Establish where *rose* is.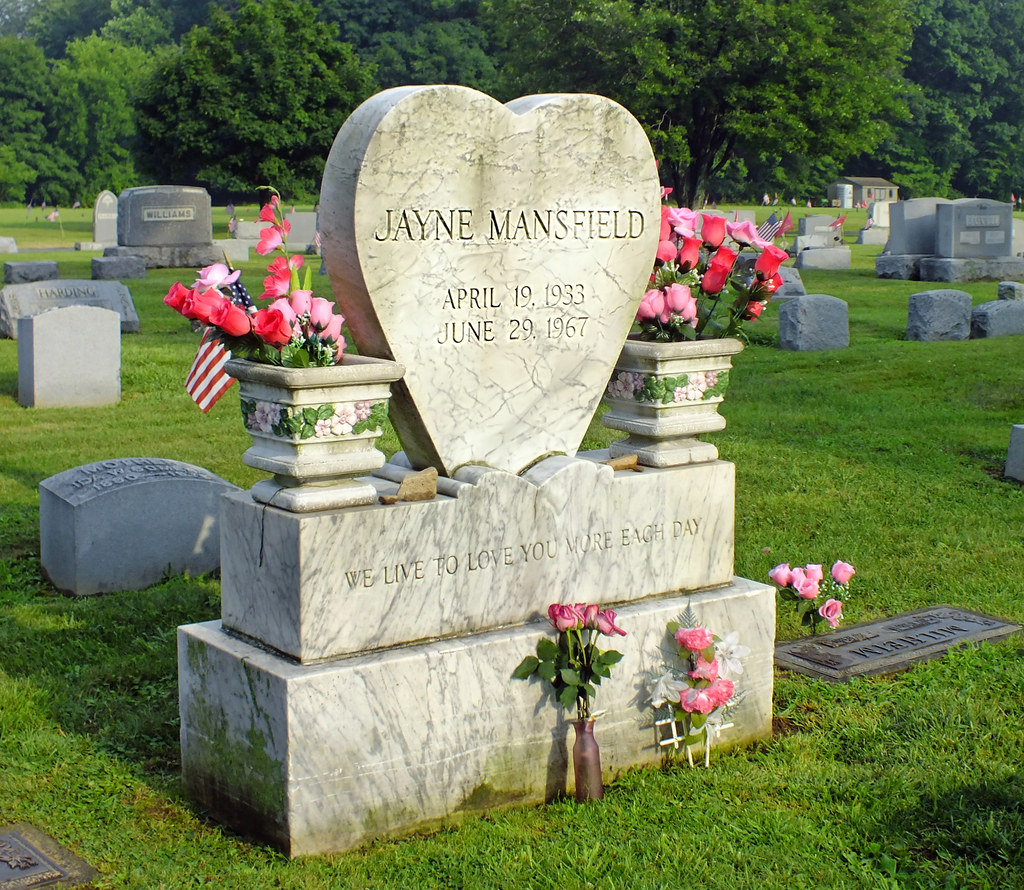
Established at region(682, 689, 716, 712).
